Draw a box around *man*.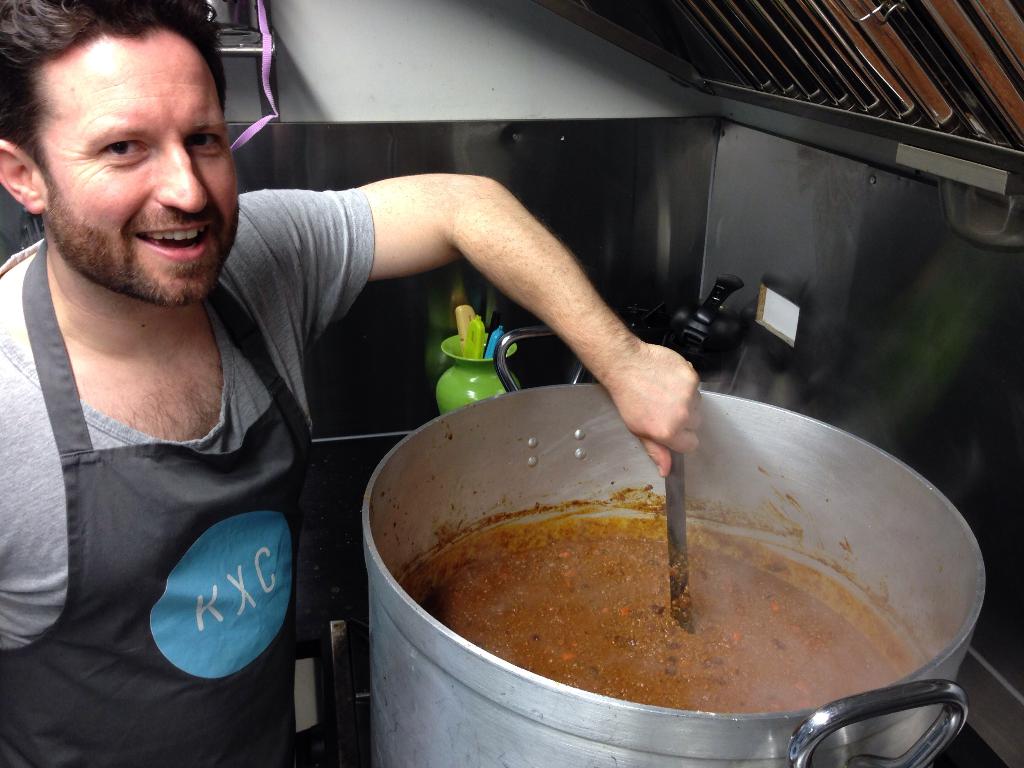
[19,26,584,744].
